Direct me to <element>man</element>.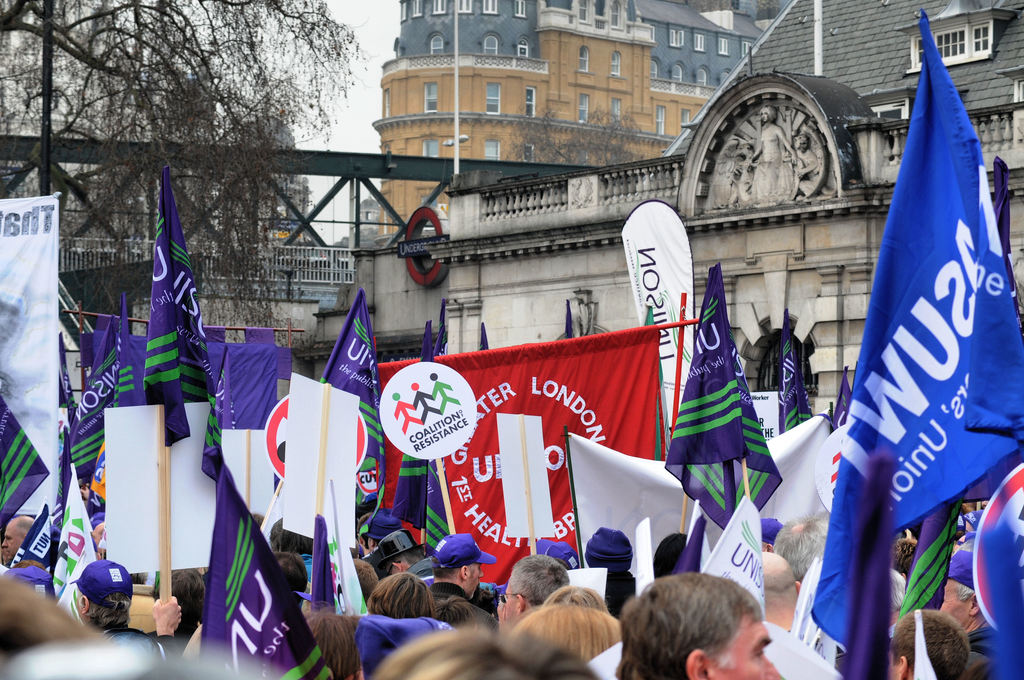
Direction: (620,548,787,679).
